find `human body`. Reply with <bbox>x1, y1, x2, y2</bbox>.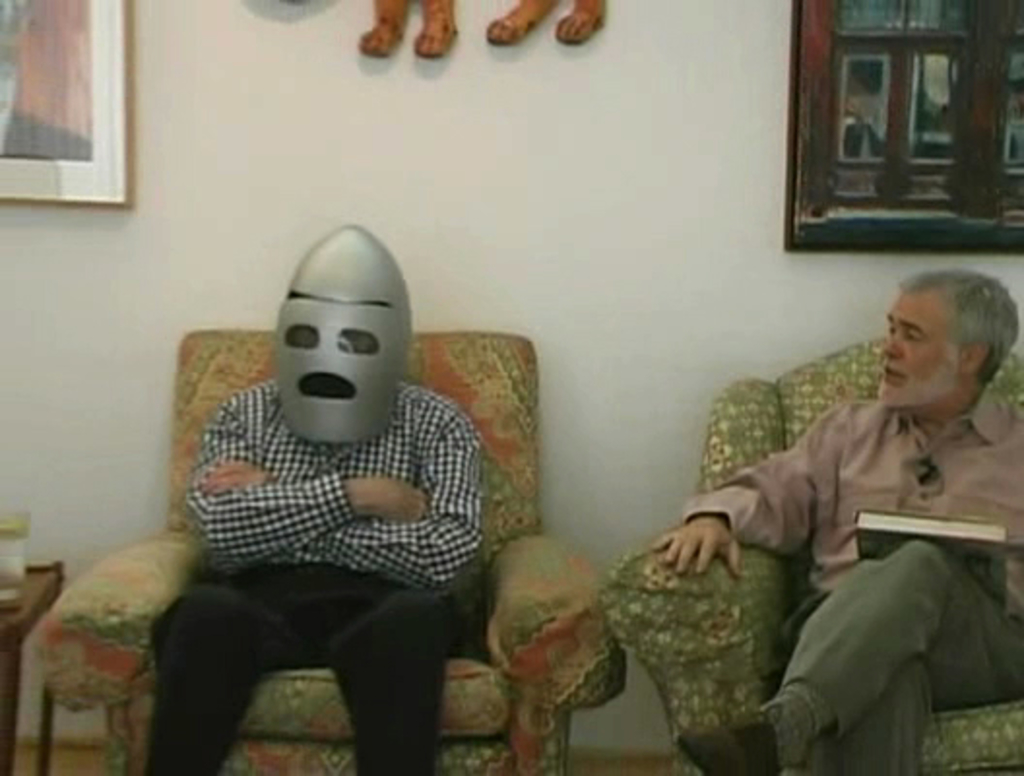
<bbox>702, 279, 1020, 772</bbox>.
